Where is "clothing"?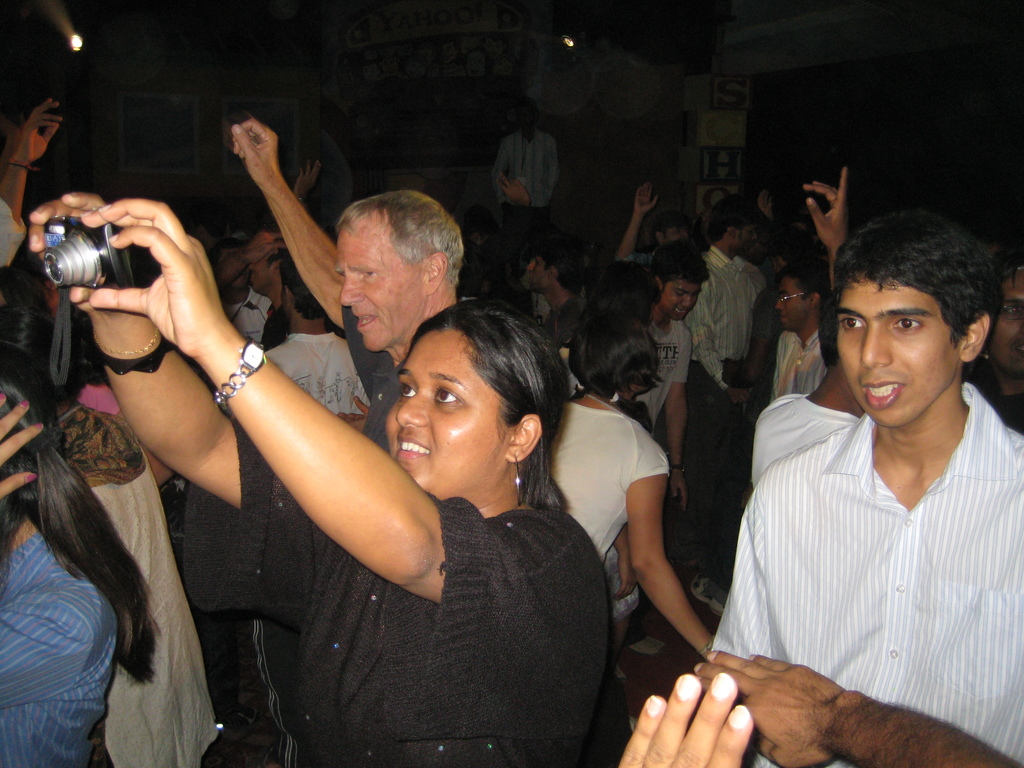
left=700, top=337, right=1018, bottom=755.
